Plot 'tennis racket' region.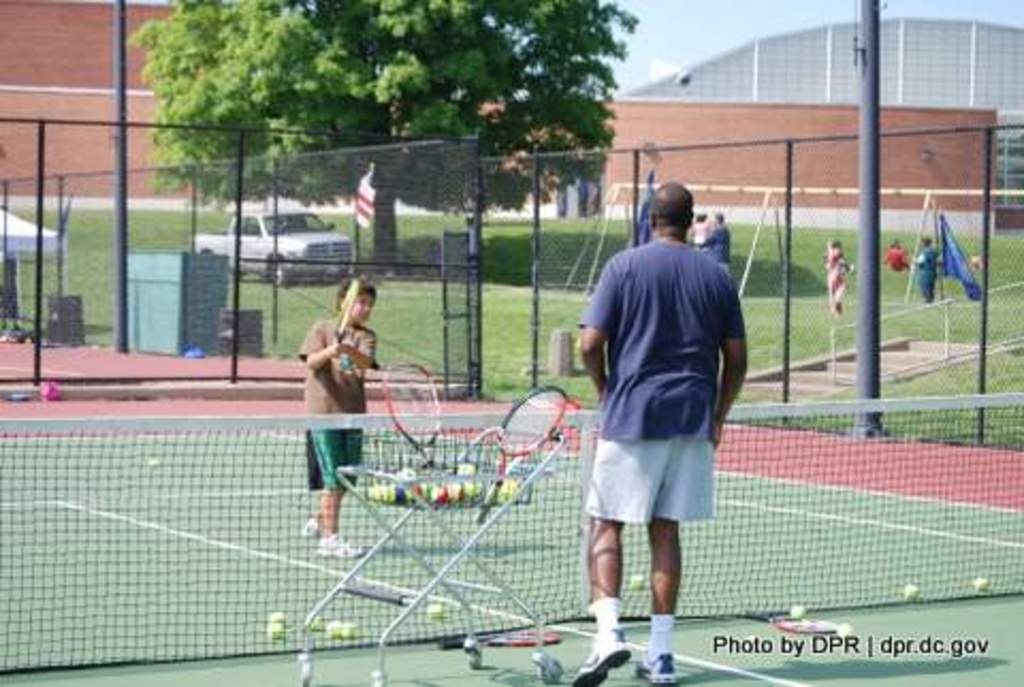
Plotted at box=[740, 610, 841, 634].
